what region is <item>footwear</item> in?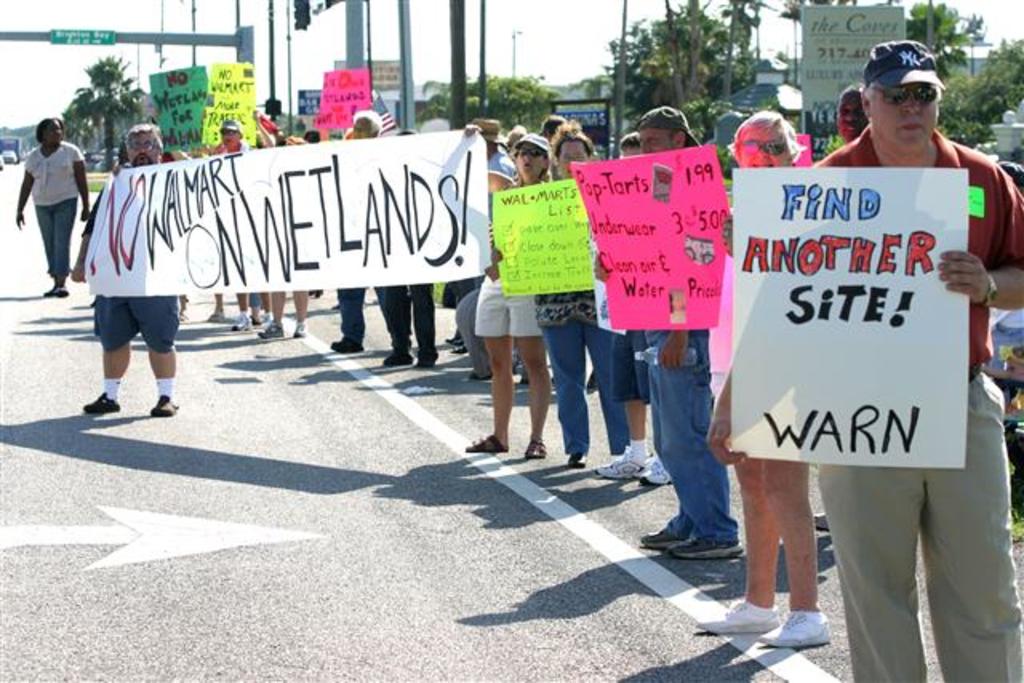
298, 325, 304, 334.
